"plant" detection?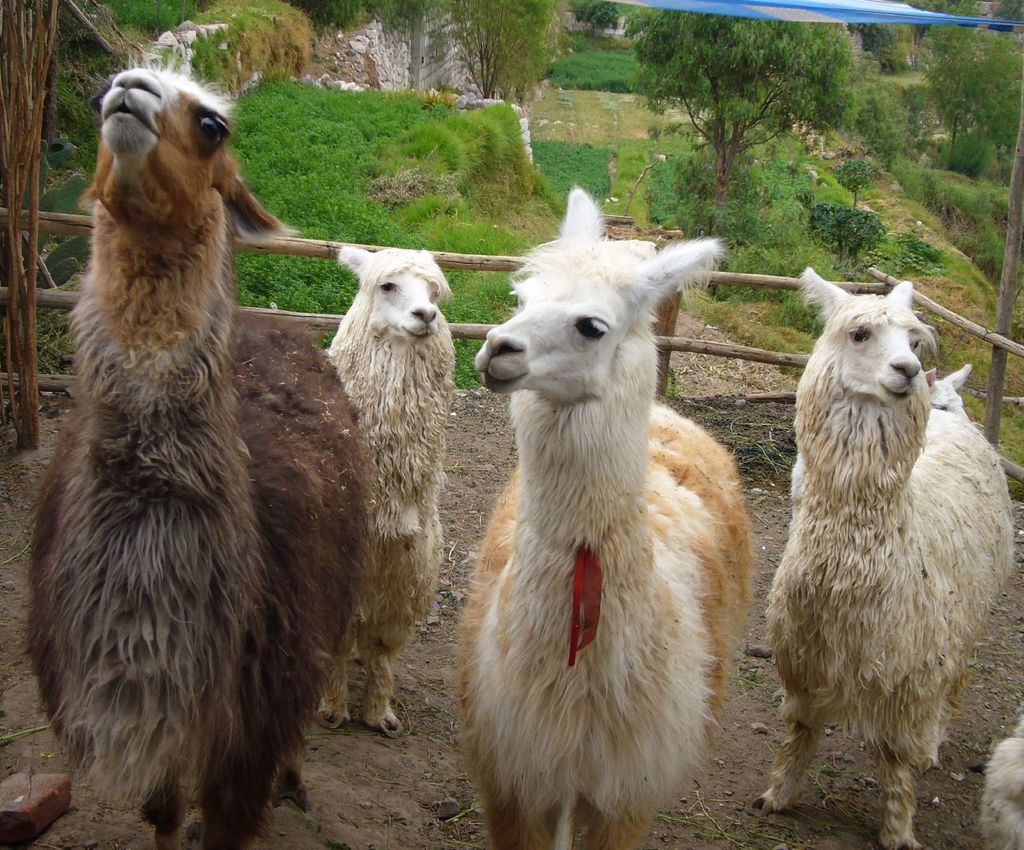
pyautogui.locateOnScreen(111, 0, 197, 35)
